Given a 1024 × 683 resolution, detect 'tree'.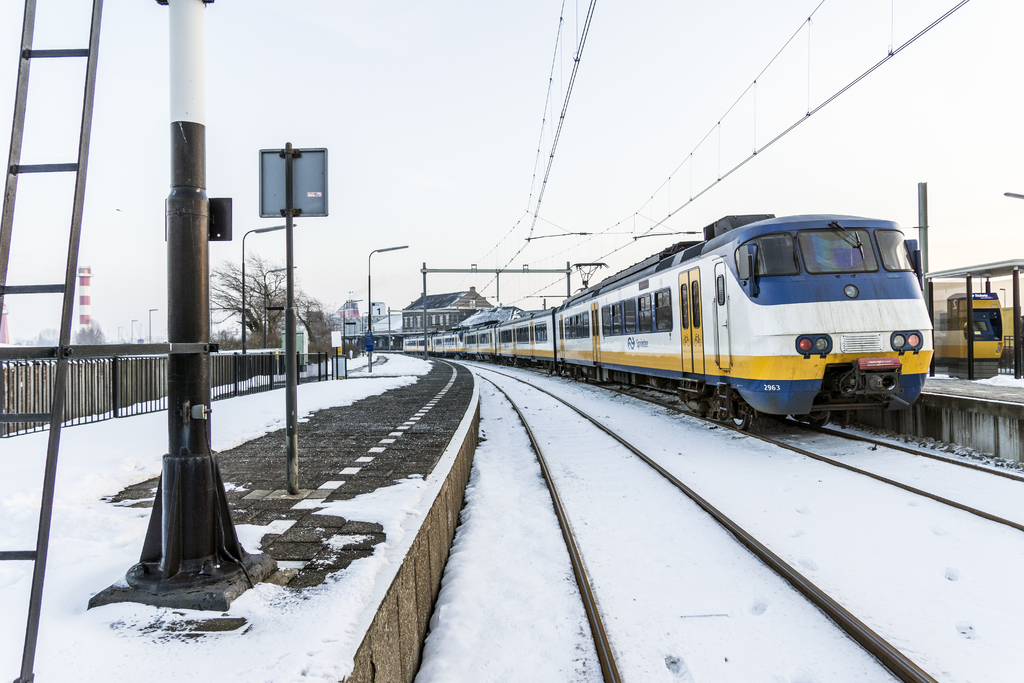
bbox(285, 290, 336, 338).
